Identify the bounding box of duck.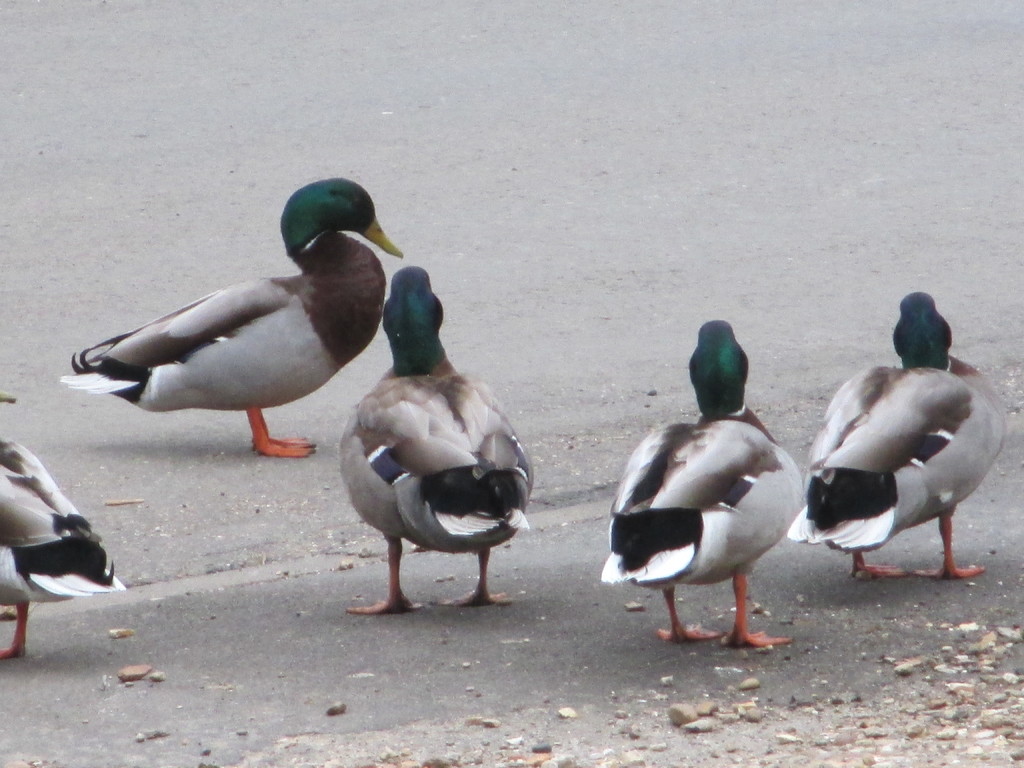
x1=786 y1=292 x2=1002 y2=588.
